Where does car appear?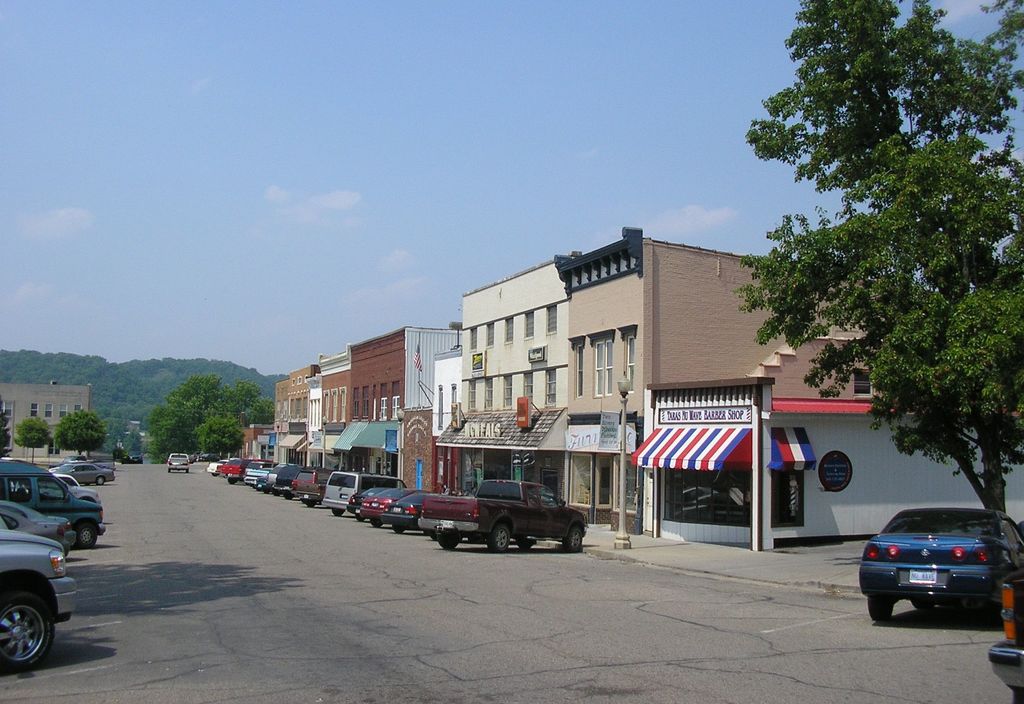
Appears at select_region(55, 457, 113, 471).
